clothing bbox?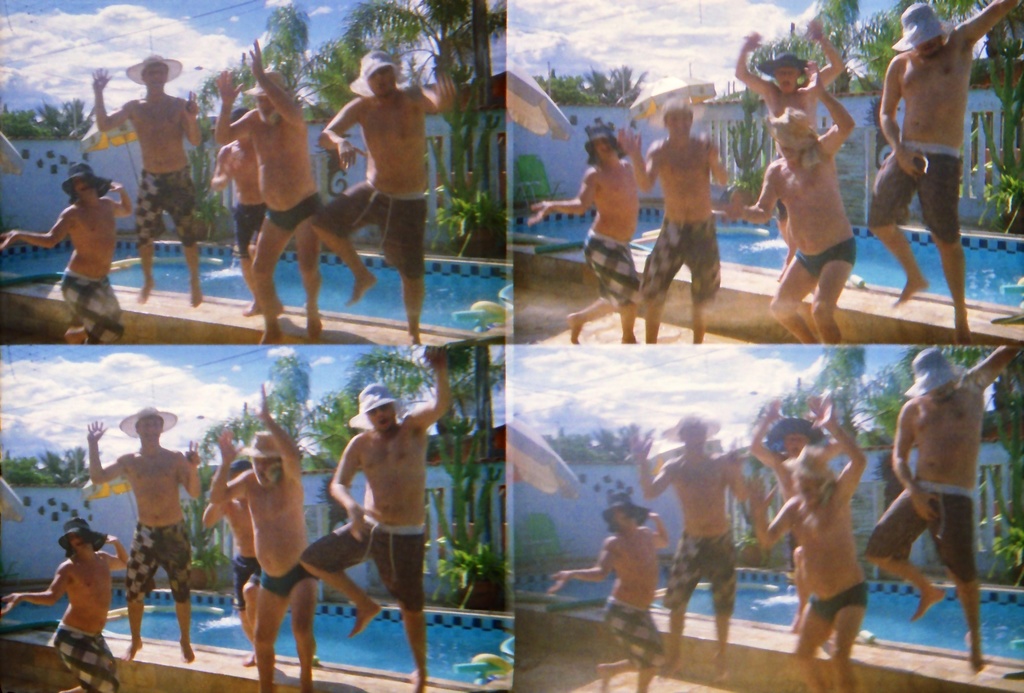
{"left": 774, "top": 199, "right": 791, "bottom": 222}
